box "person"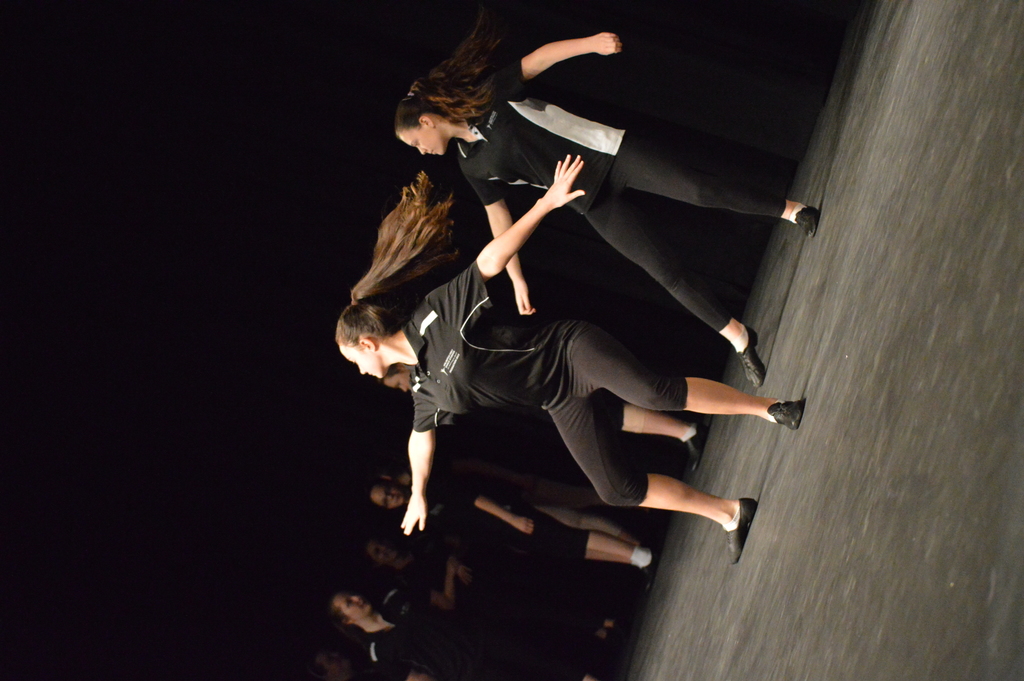
(364,474,646,566)
